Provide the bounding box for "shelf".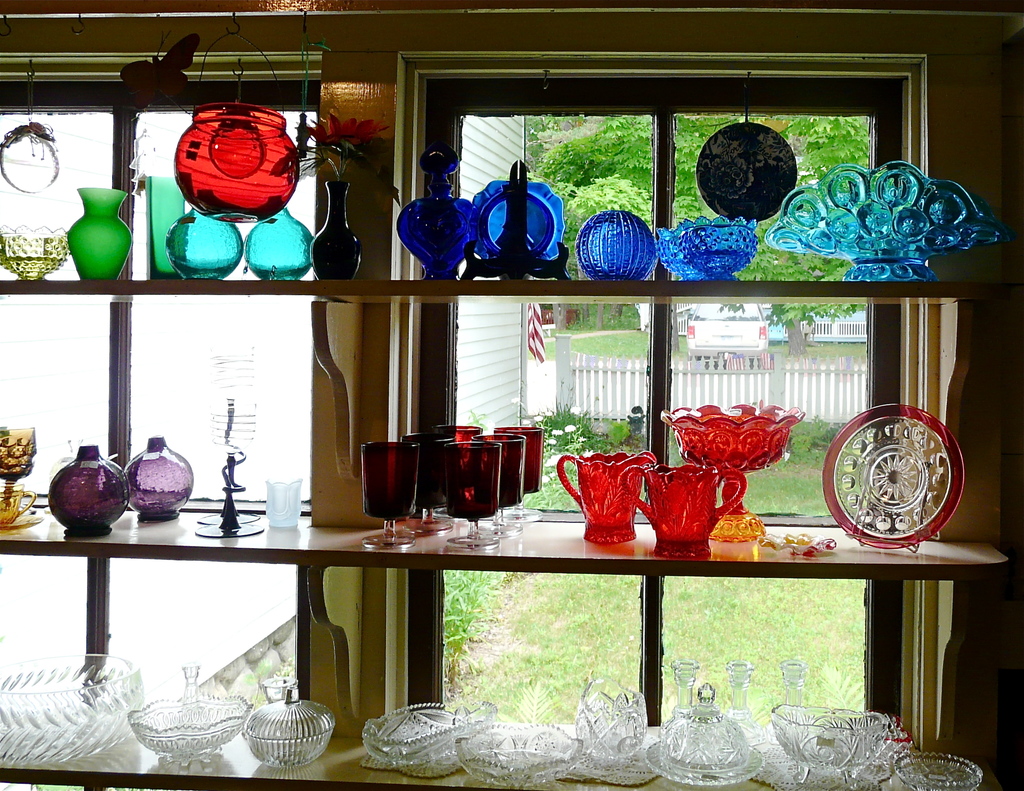
rect(0, 296, 371, 557).
